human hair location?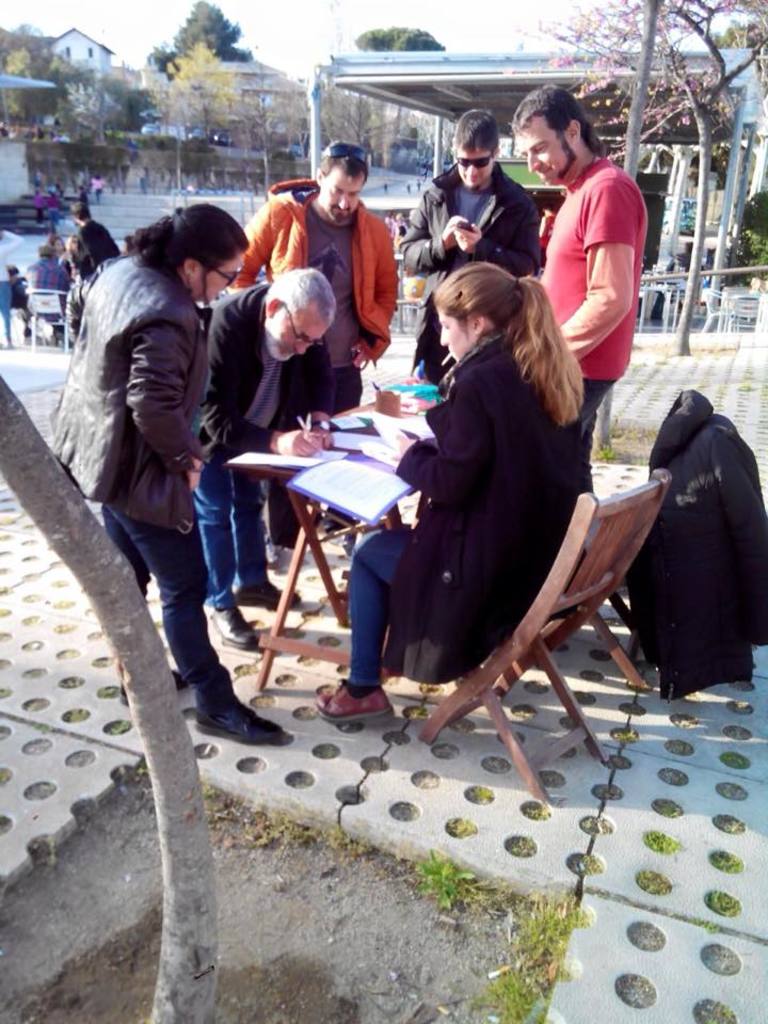
512:83:598:154
